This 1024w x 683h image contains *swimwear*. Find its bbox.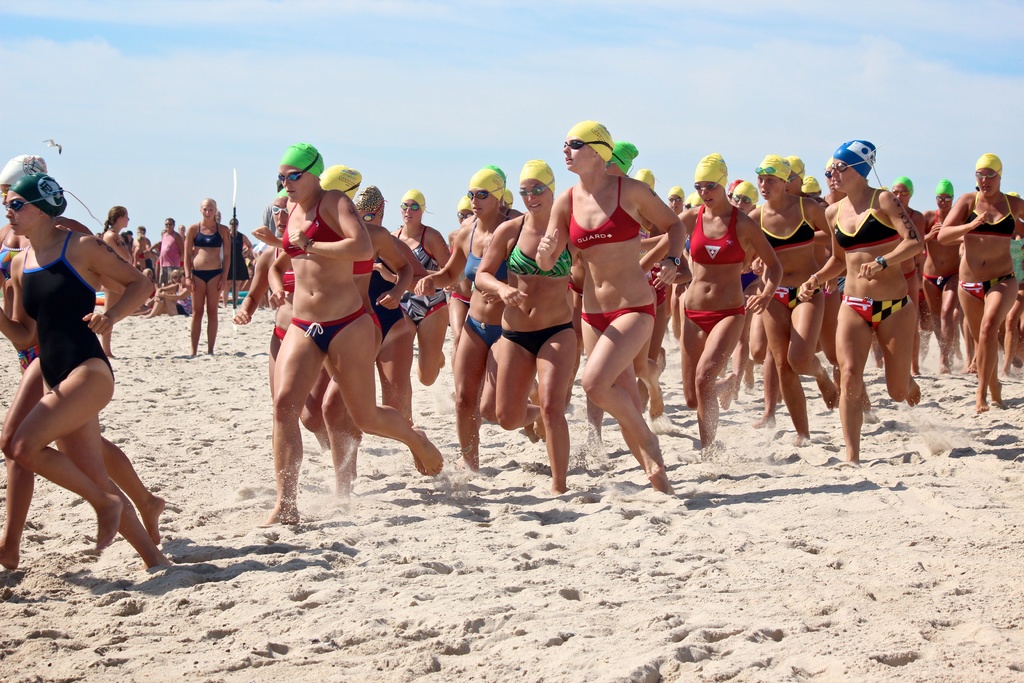
[843, 297, 915, 327].
